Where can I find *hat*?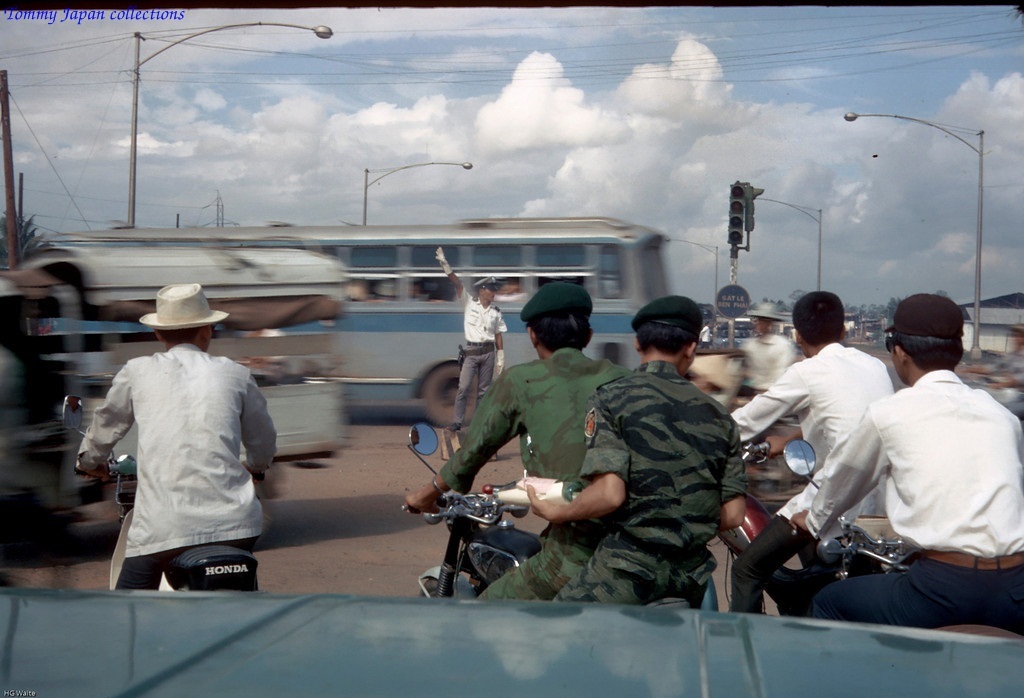
You can find it at locate(473, 273, 502, 290).
